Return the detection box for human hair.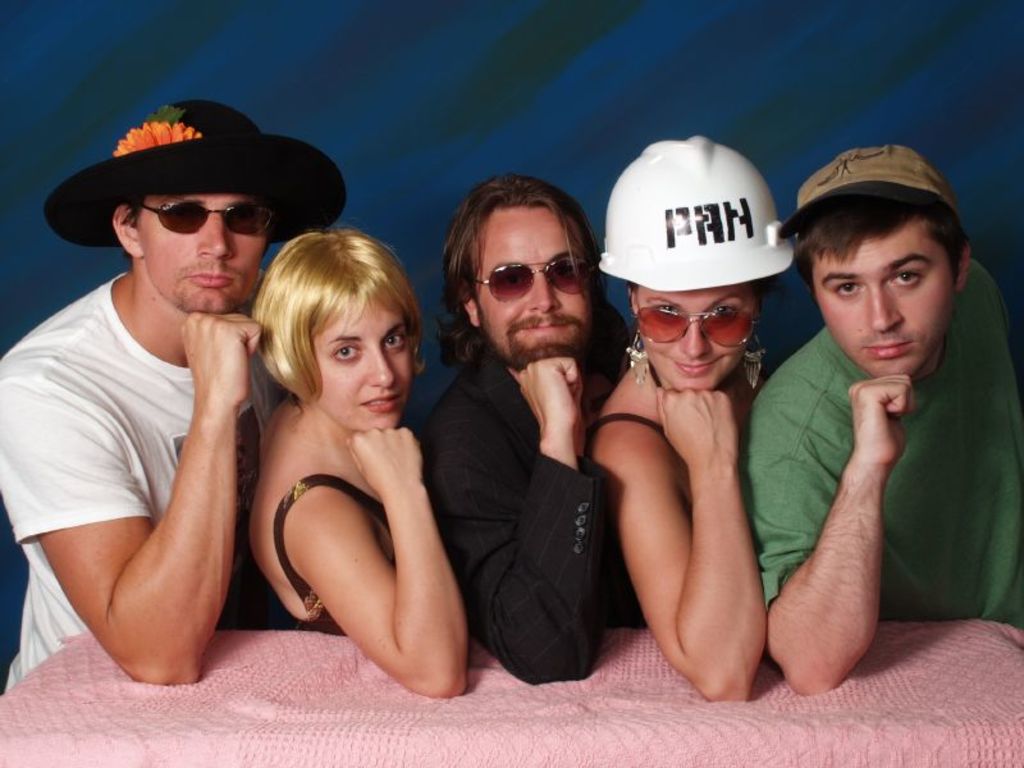
(left=436, top=173, right=607, bottom=346).
